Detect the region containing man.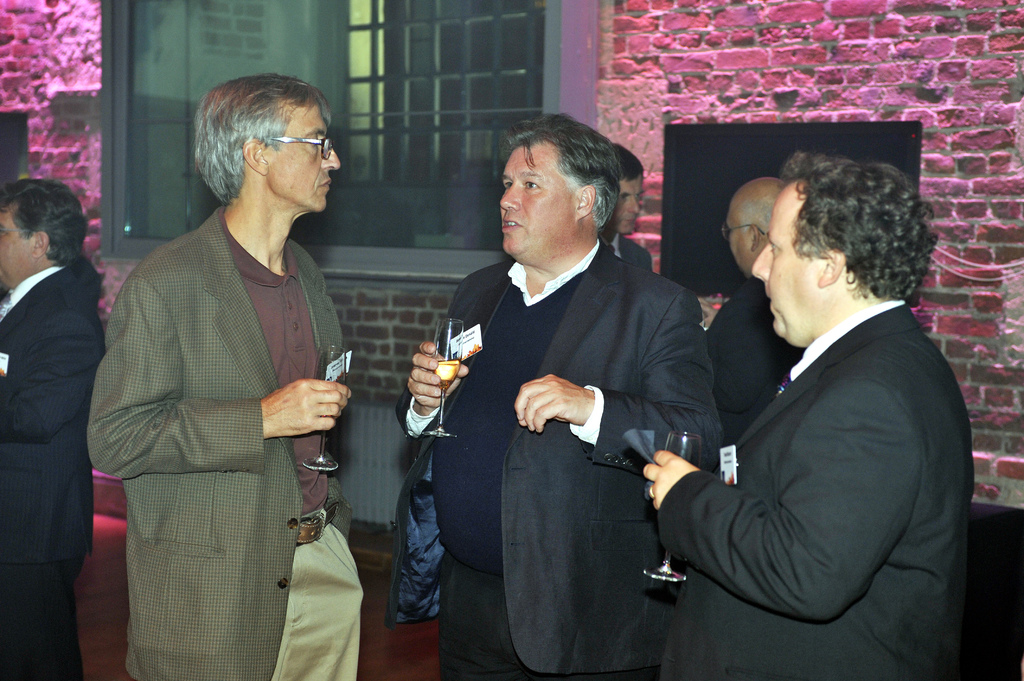
bbox=[392, 115, 726, 680].
